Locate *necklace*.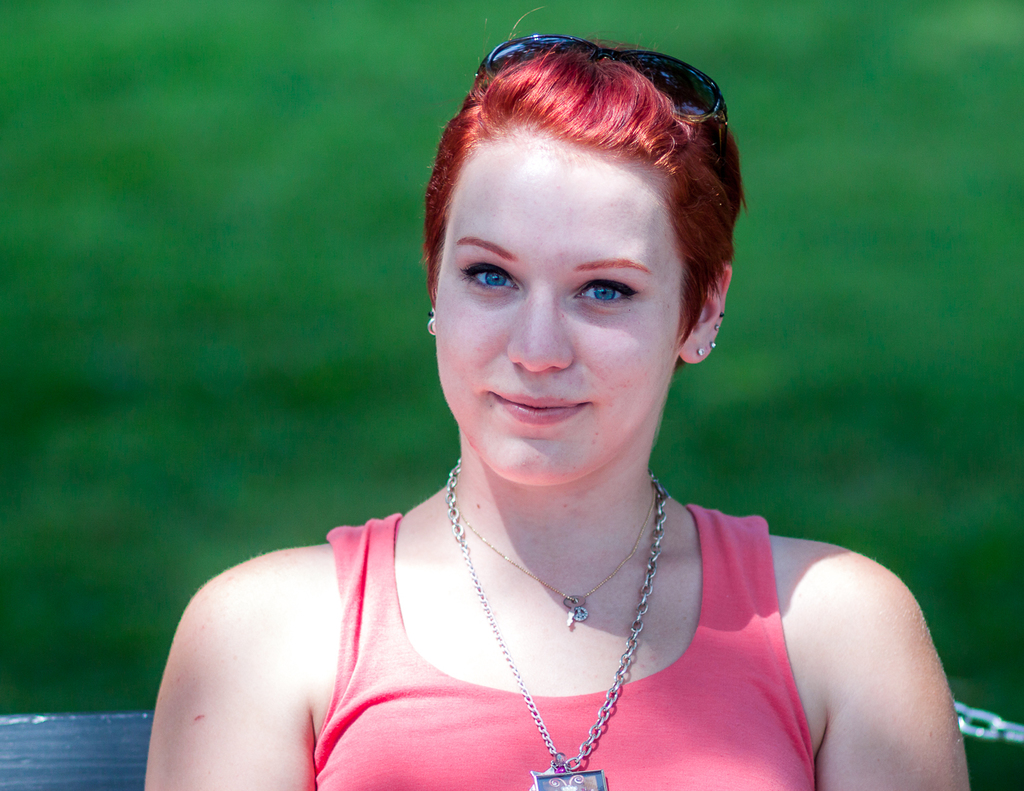
Bounding box: (455,482,663,627).
